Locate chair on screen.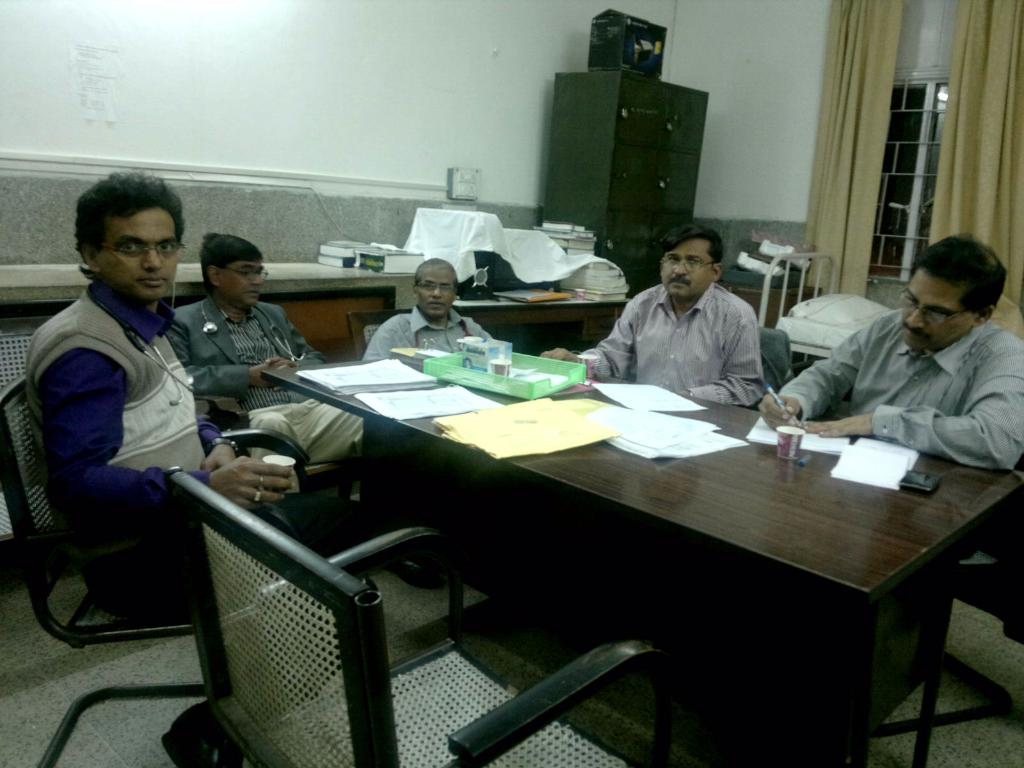
On screen at <bbox>856, 455, 1023, 767</bbox>.
